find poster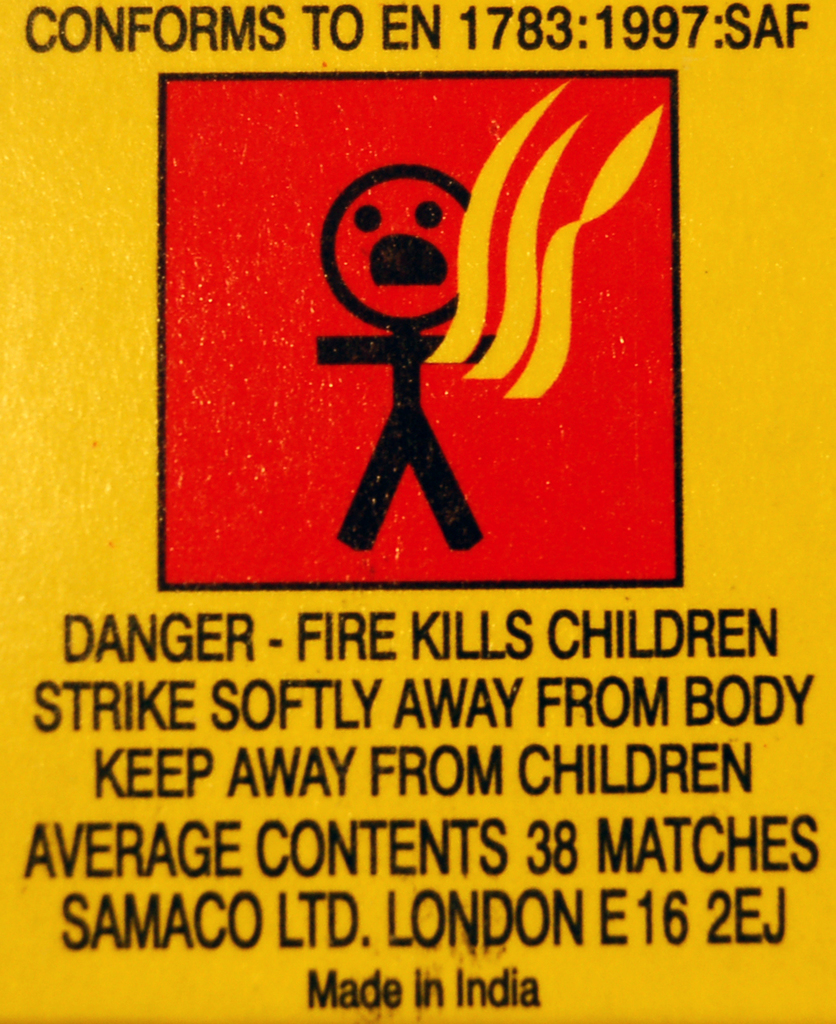
left=0, top=0, right=835, bottom=1023
